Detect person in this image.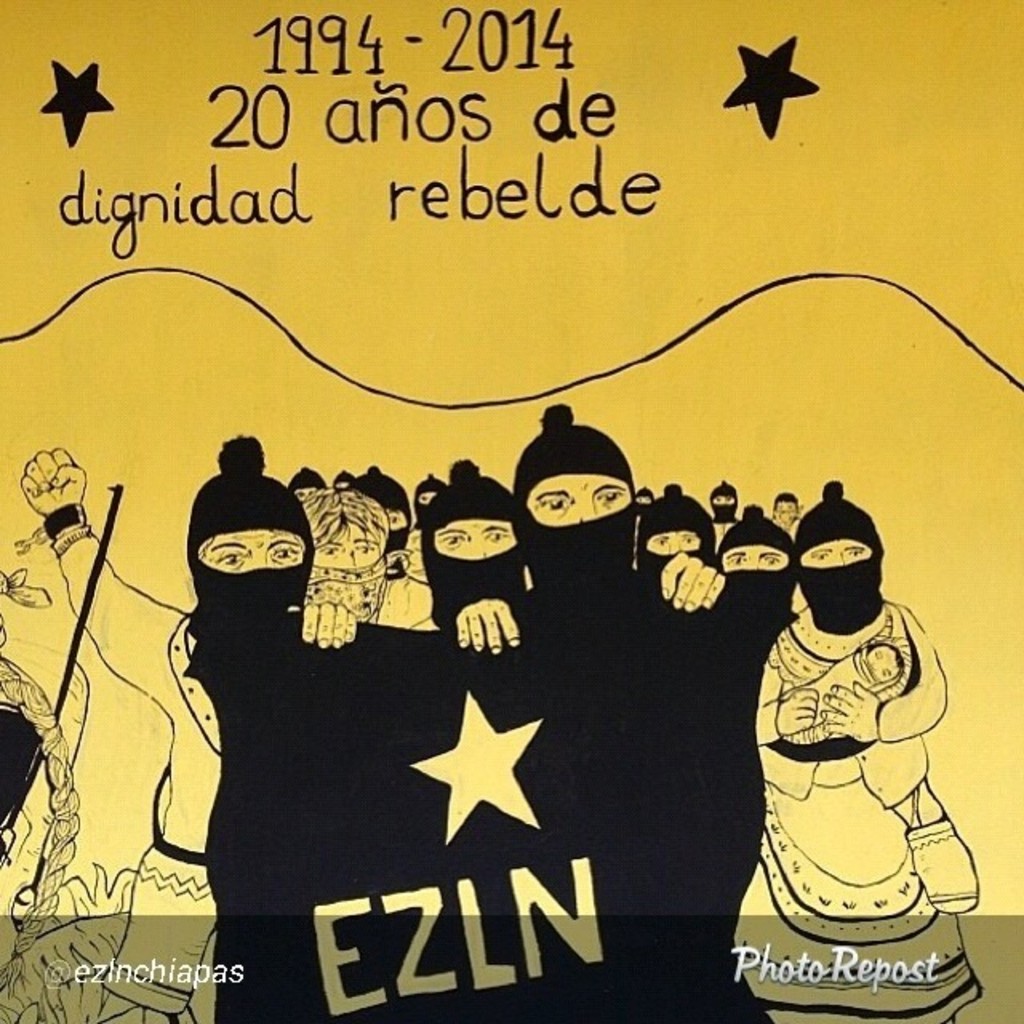
Detection: {"x1": 336, "y1": 480, "x2": 354, "y2": 490}.
